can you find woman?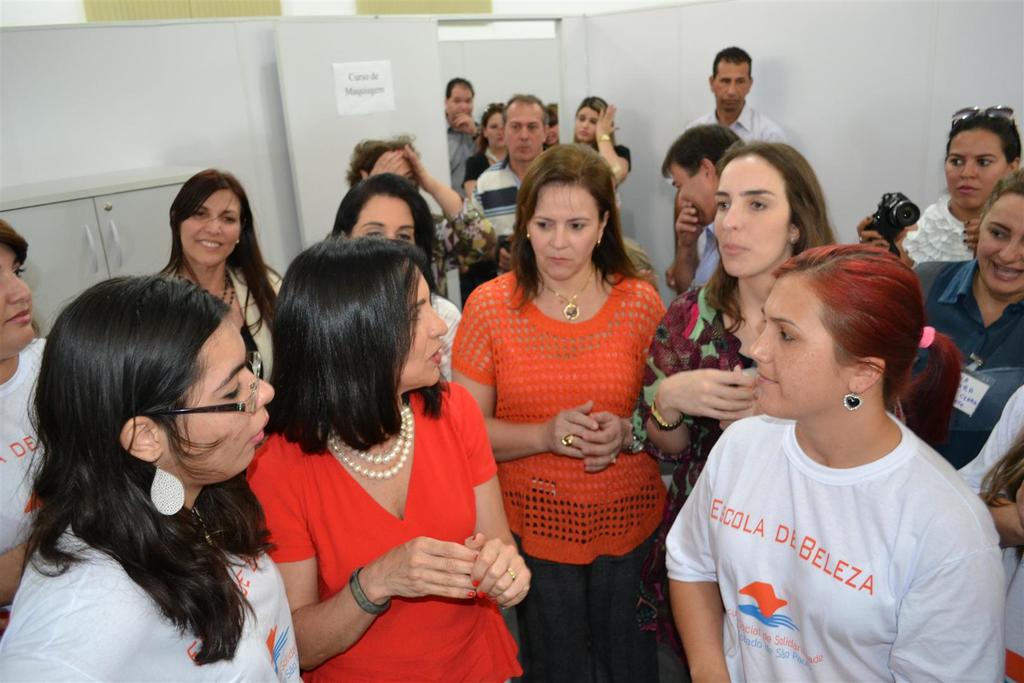
Yes, bounding box: select_region(459, 99, 514, 215).
